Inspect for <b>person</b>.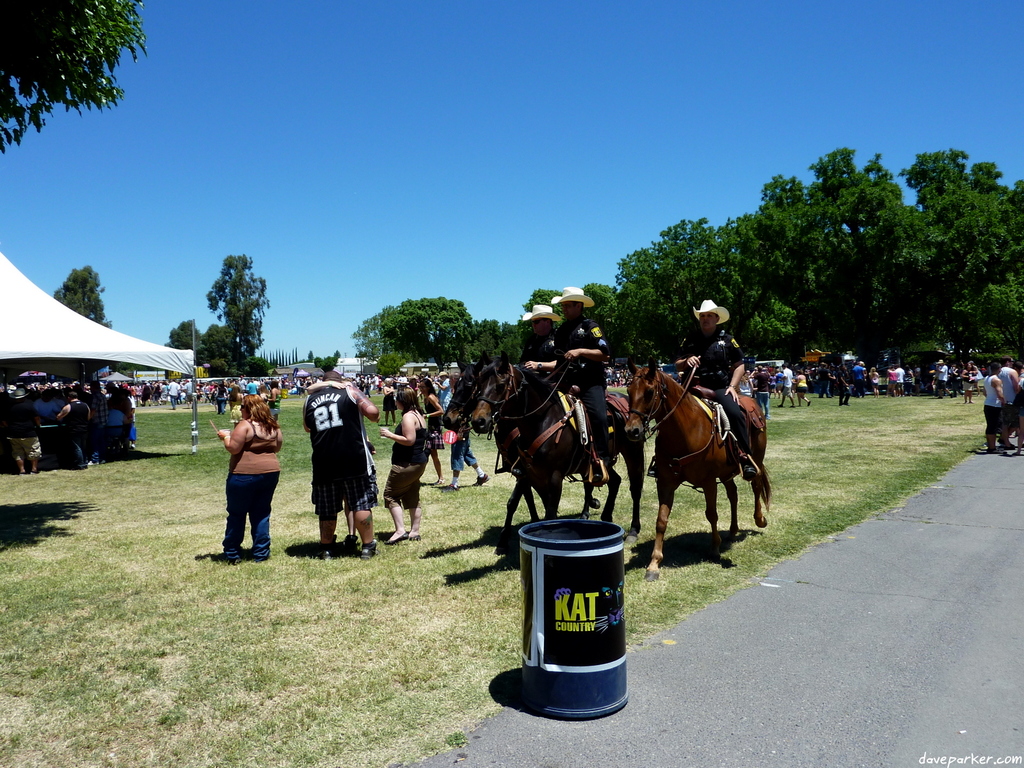
Inspection: bbox(664, 297, 748, 479).
